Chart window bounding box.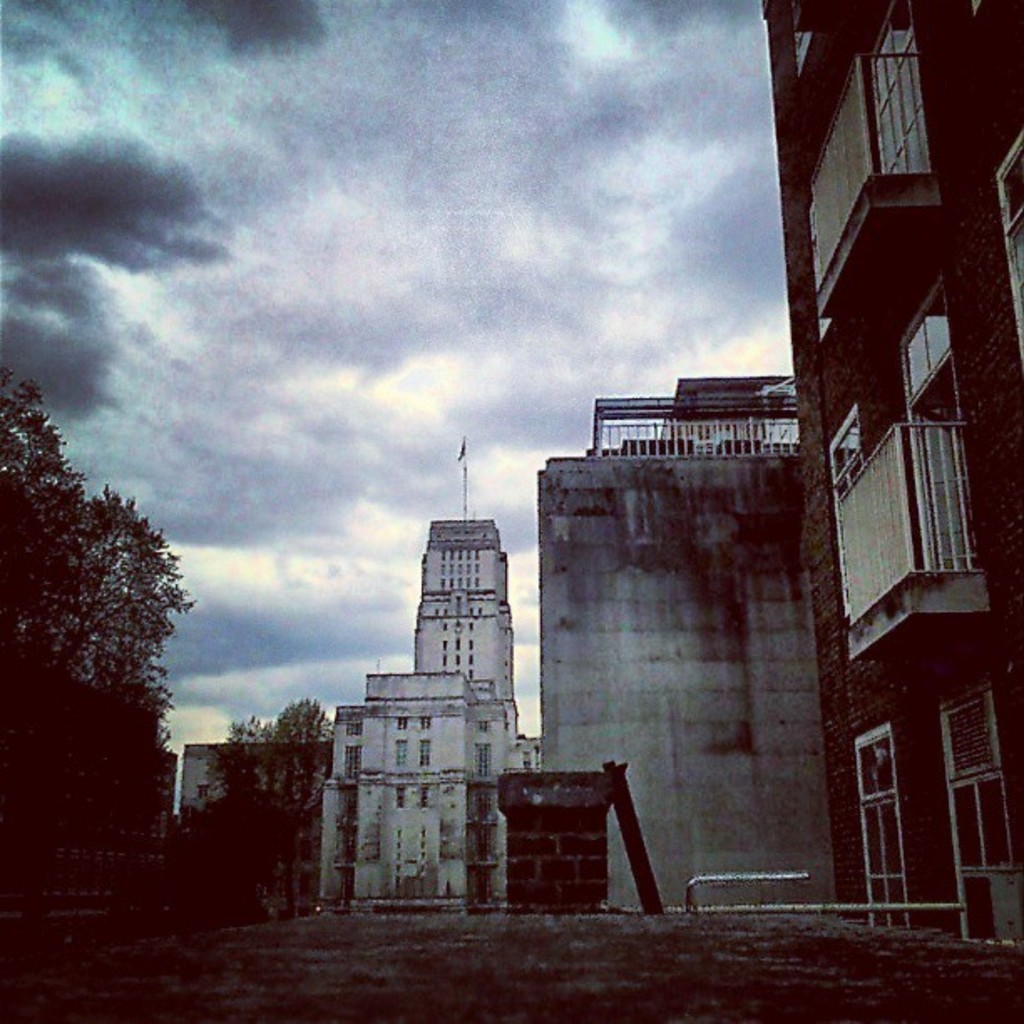
Charted: <region>828, 392, 872, 624</region>.
